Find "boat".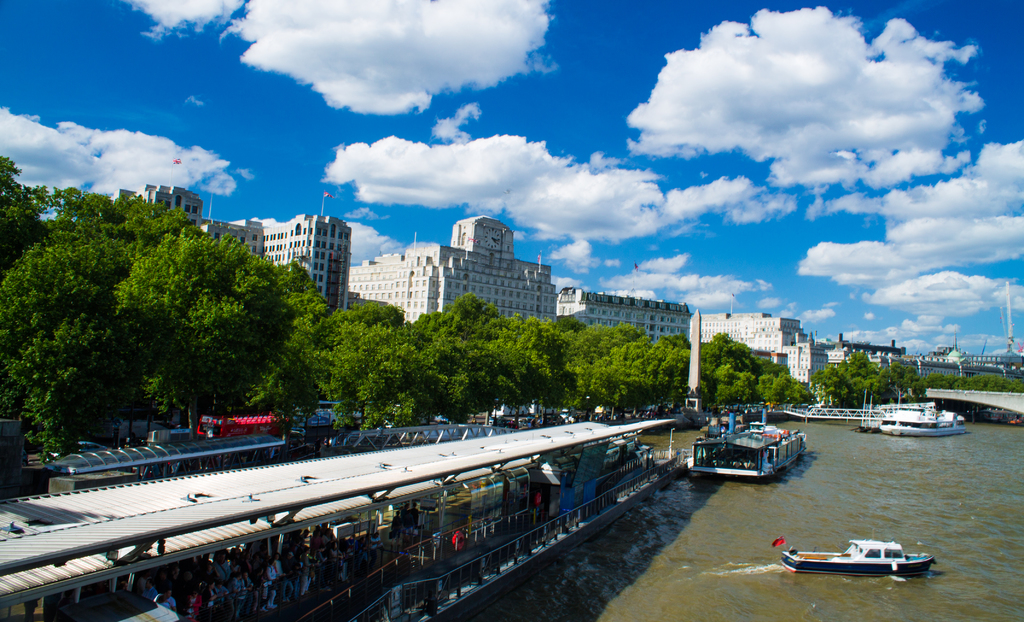
(765,525,947,586).
